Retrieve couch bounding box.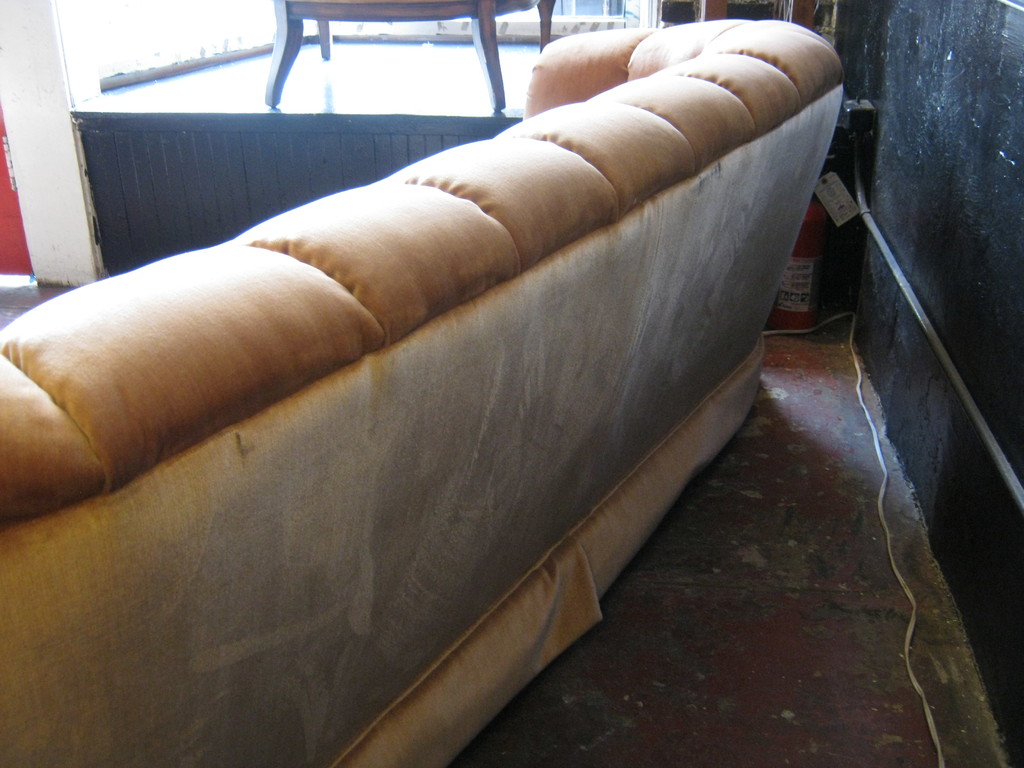
Bounding box: pyautogui.locateOnScreen(19, 0, 960, 767).
